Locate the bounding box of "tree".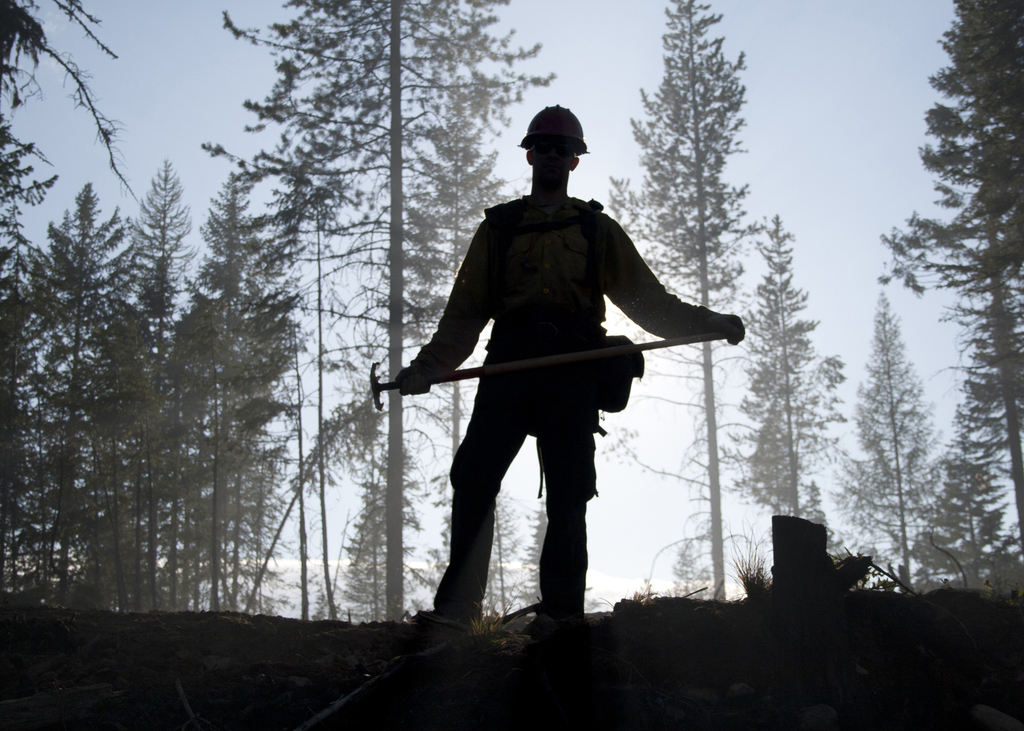
Bounding box: x1=875 y1=0 x2=1023 y2=598.
